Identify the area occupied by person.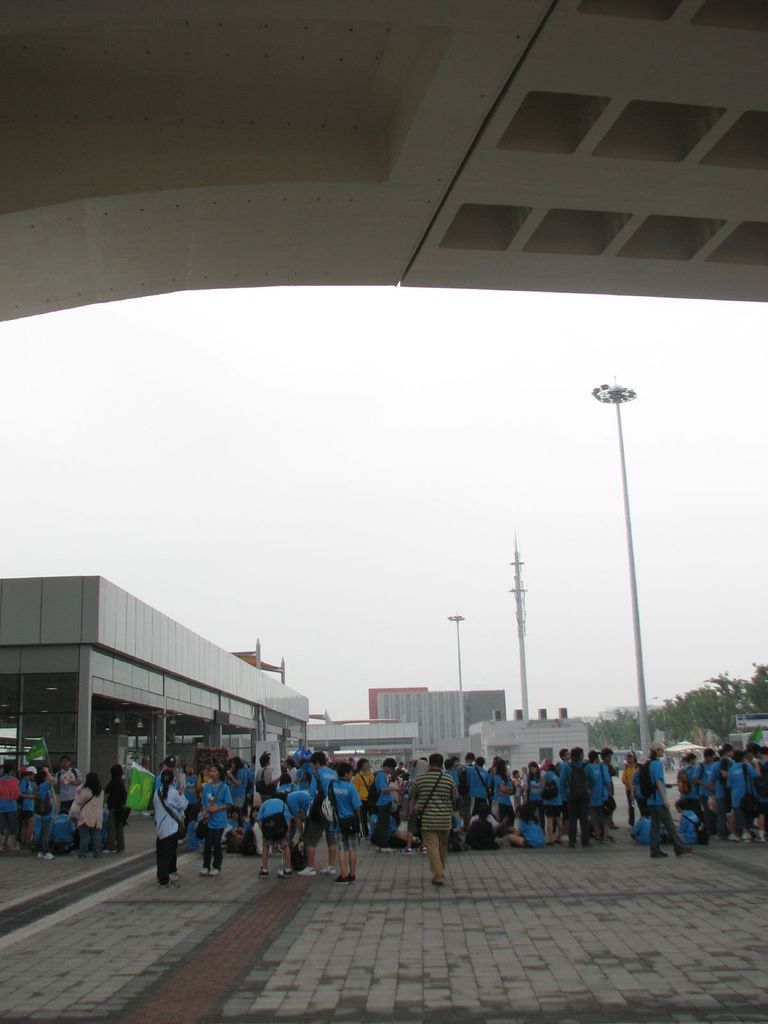
Area: detection(263, 799, 300, 877).
